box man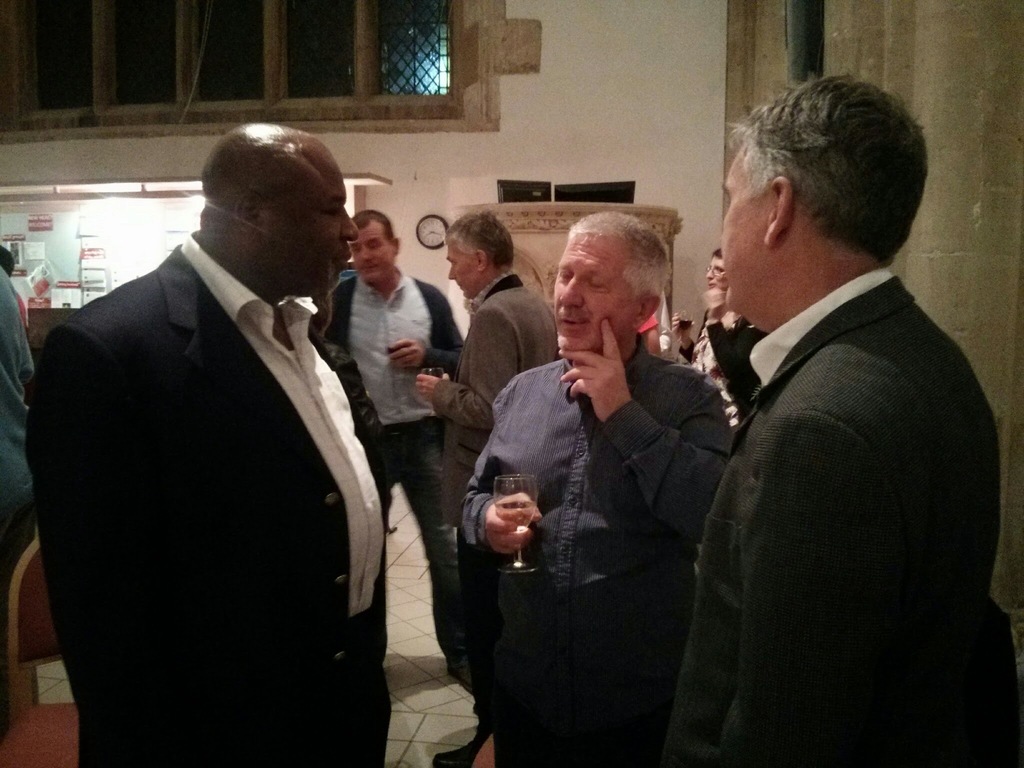
l=460, t=205, r=734, b=767
